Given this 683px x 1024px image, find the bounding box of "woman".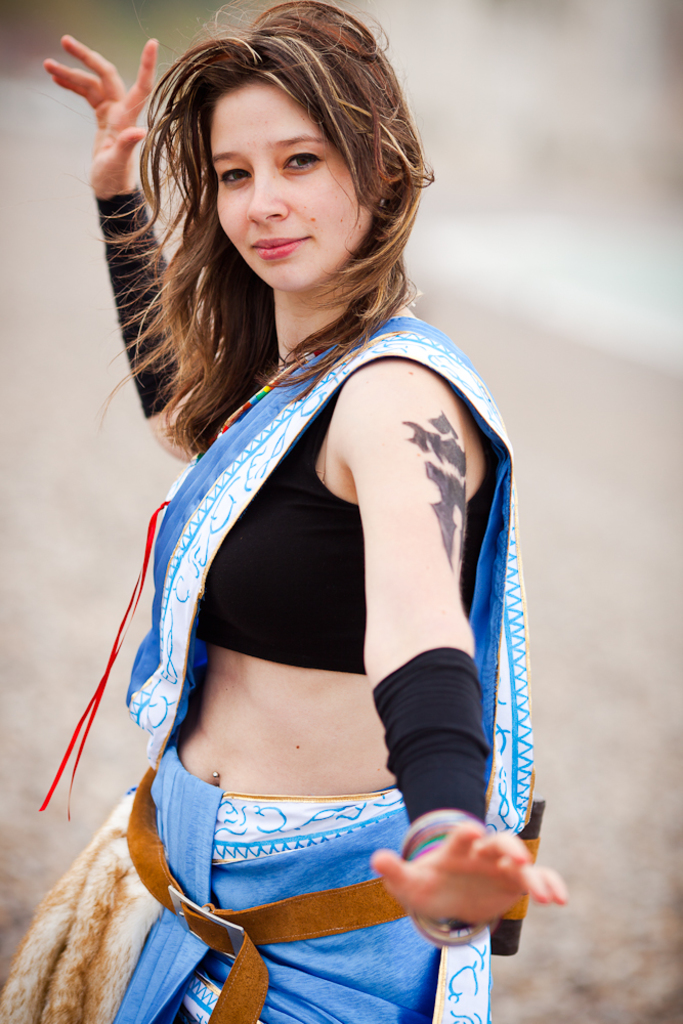
42:0:540:1023.
